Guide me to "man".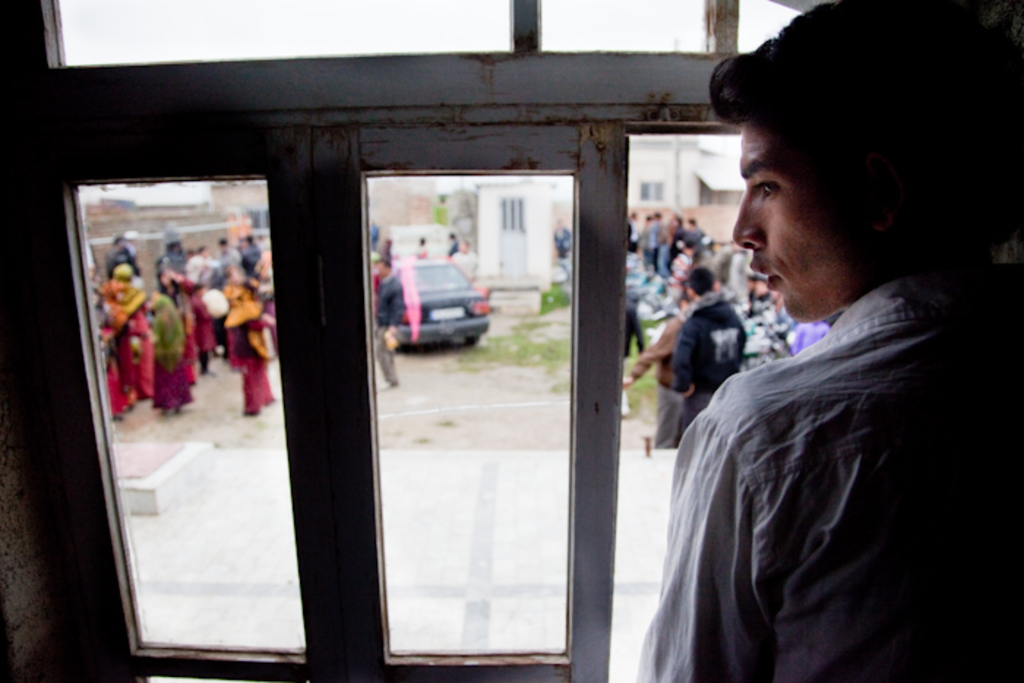
Guidance: locate(183, 250, 208, 282).
